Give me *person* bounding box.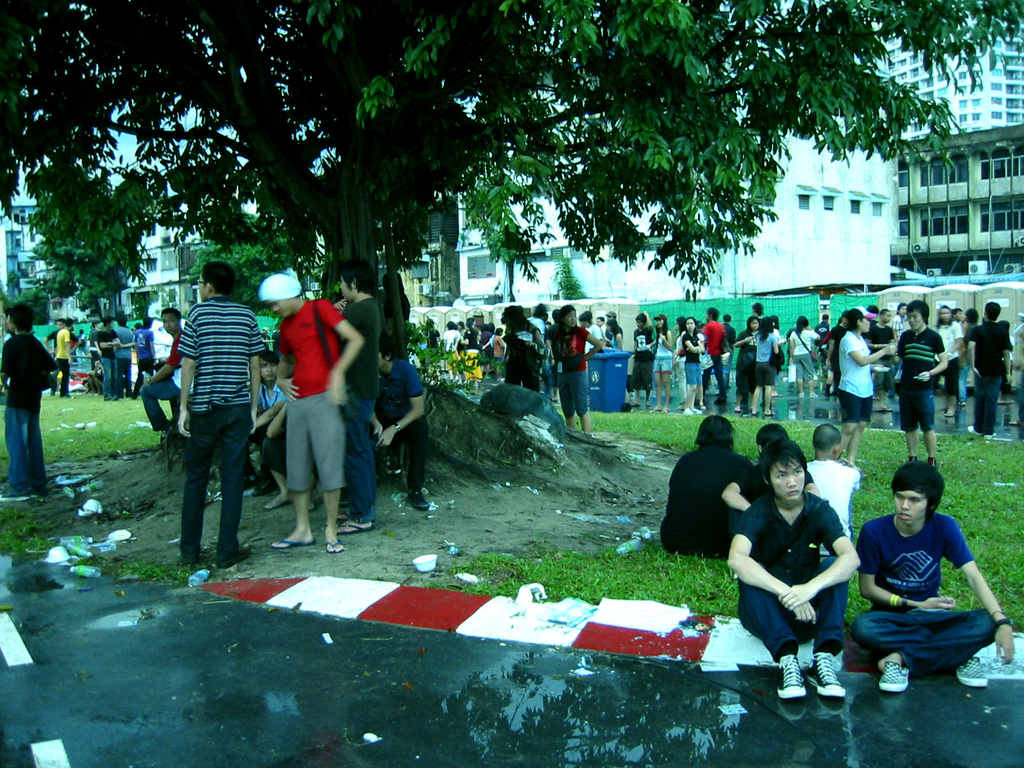
<bbox>719, 445, 859, 705</bbox>.
